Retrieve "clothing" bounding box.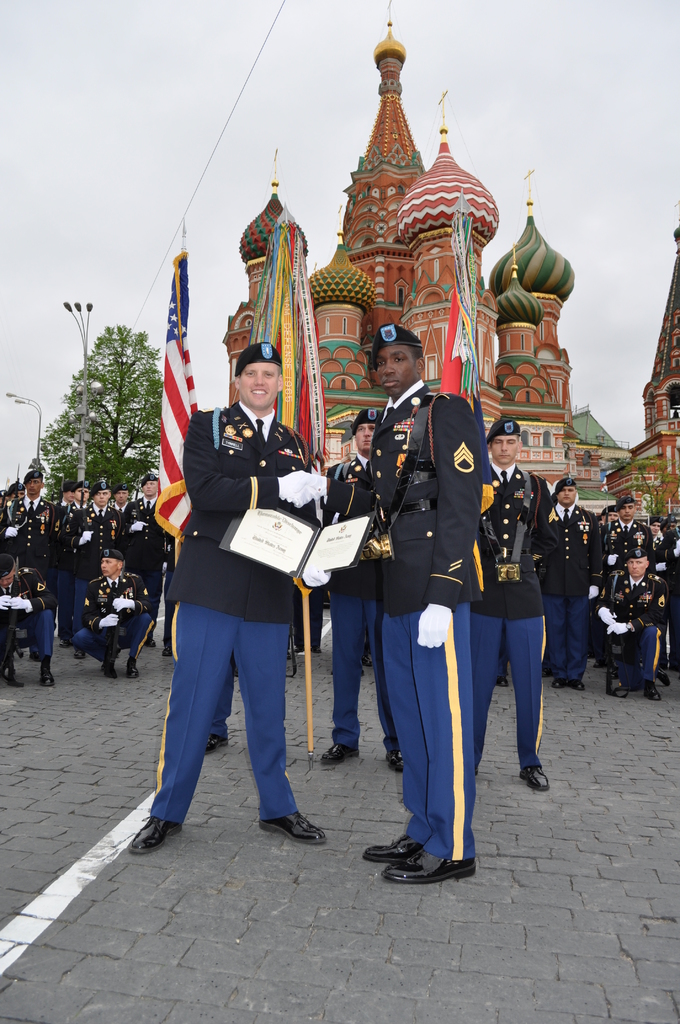
Bounding box: [x1=146, y1=363, x2=336, y2=805].
